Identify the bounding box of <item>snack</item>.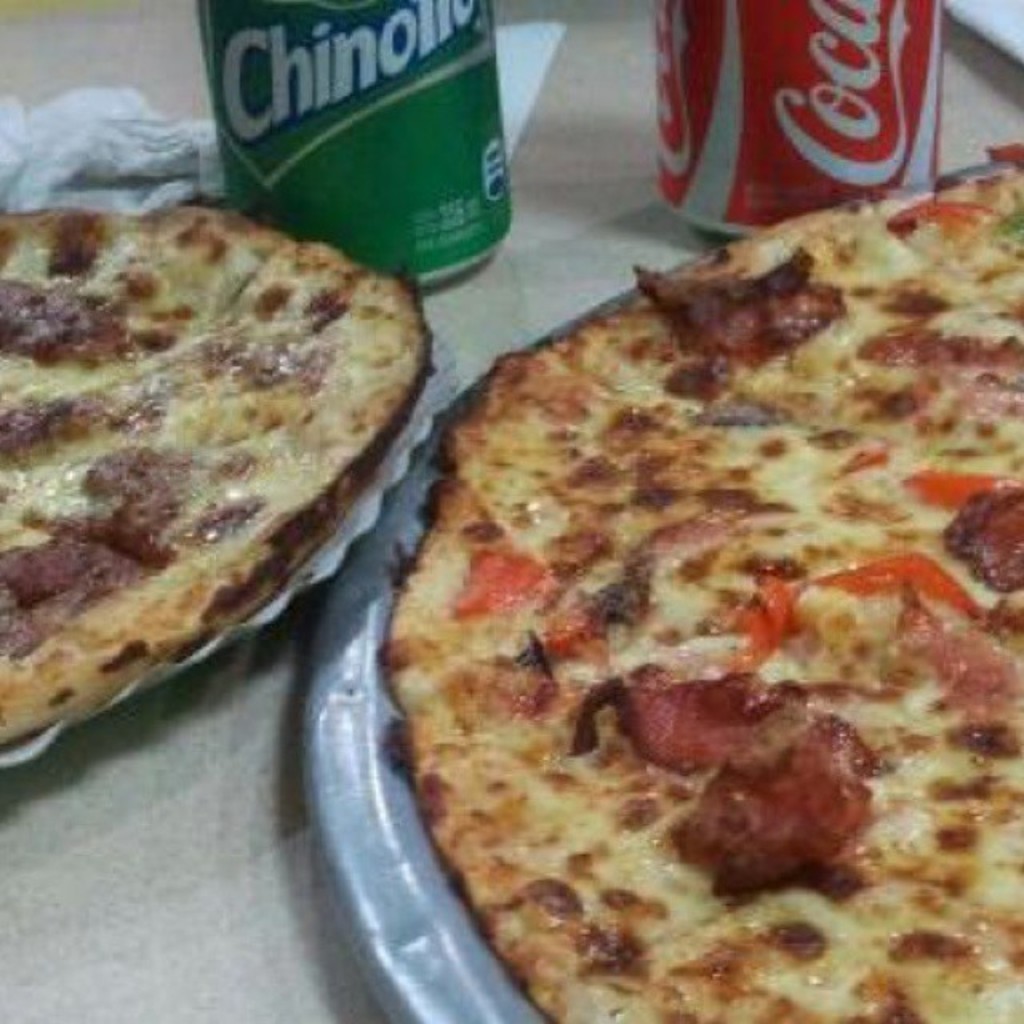
l=0, t=211, r=421, b=747.
